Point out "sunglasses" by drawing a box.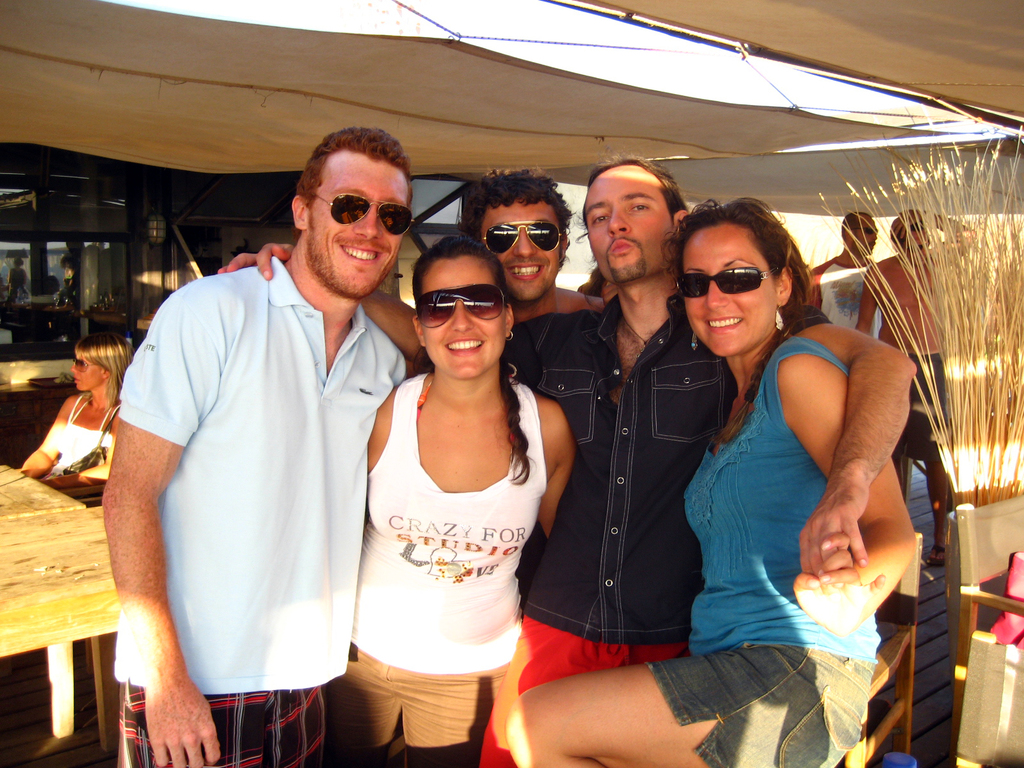
72/356/97/376.
